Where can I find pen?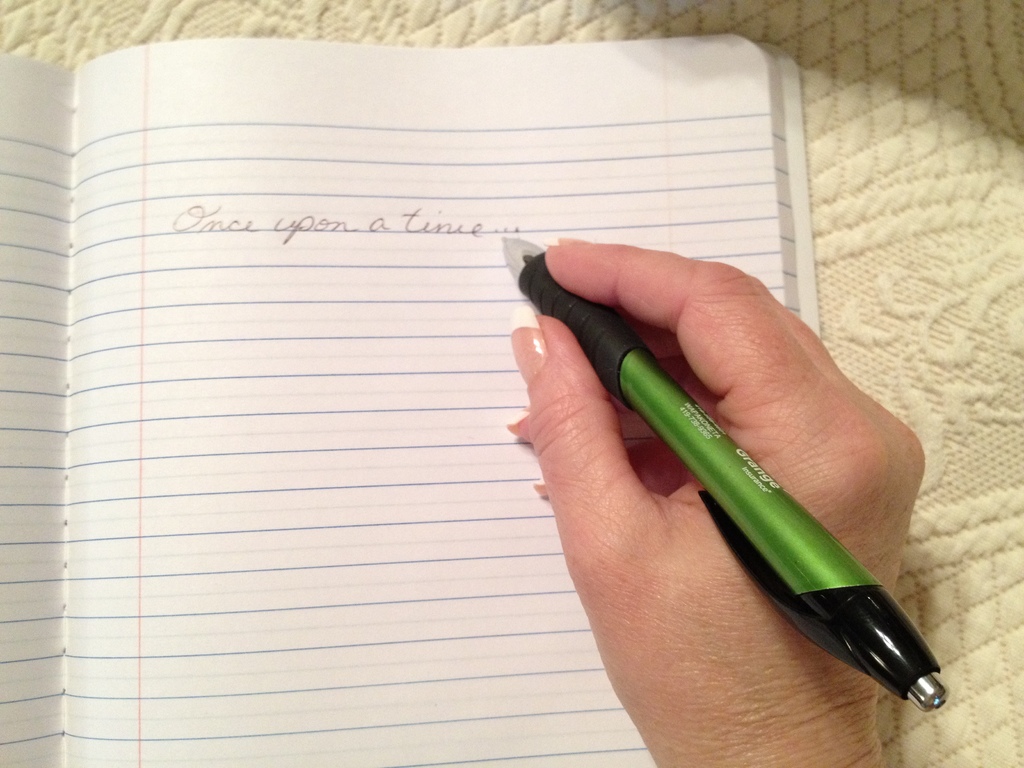
You can find it at locate(486, 228, 949, 719).
